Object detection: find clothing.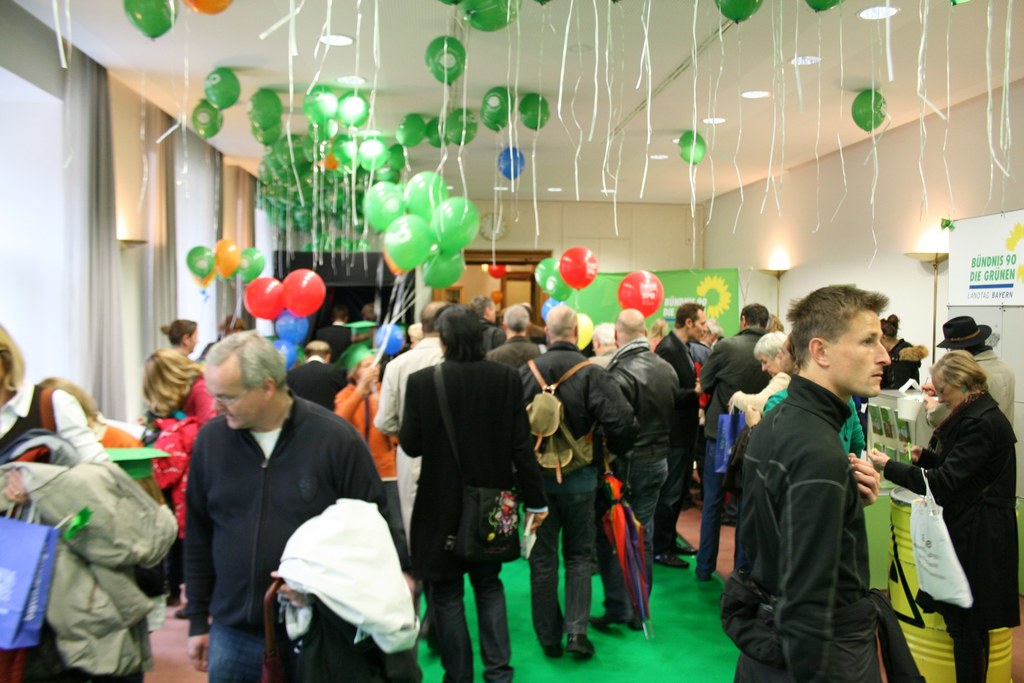
bbox=[591, 337, 676, 617].
